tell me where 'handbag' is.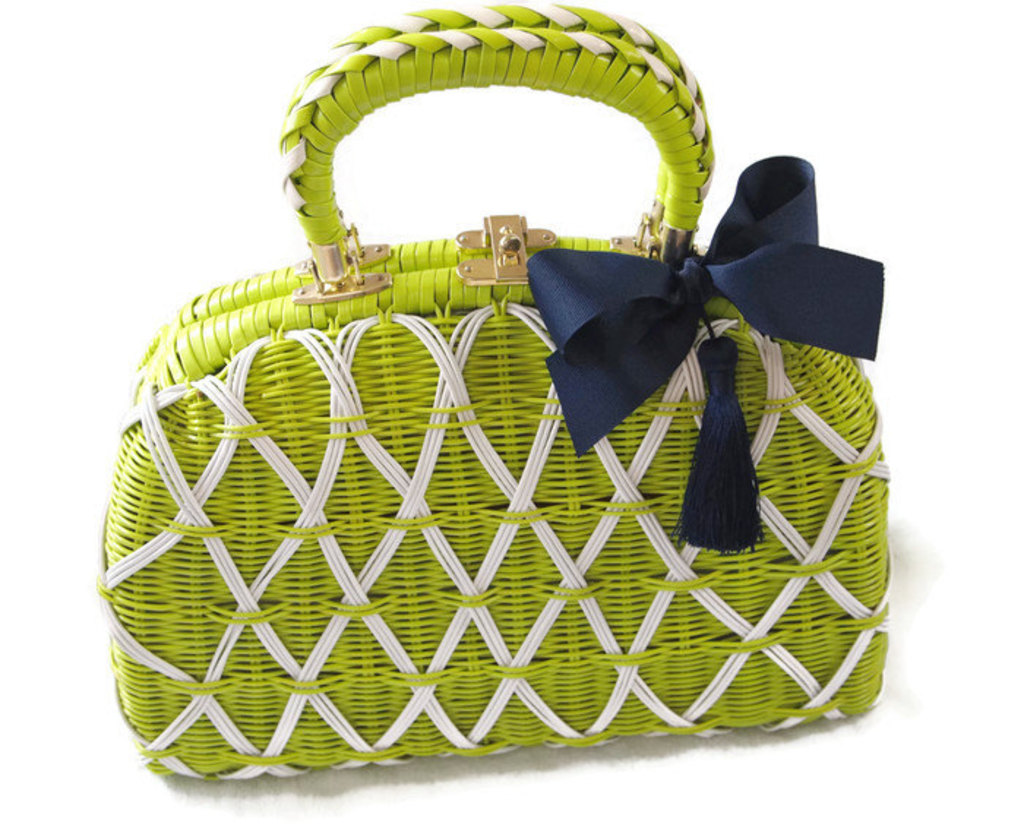
'handbag' is at box(88, 3, 894, 780).
